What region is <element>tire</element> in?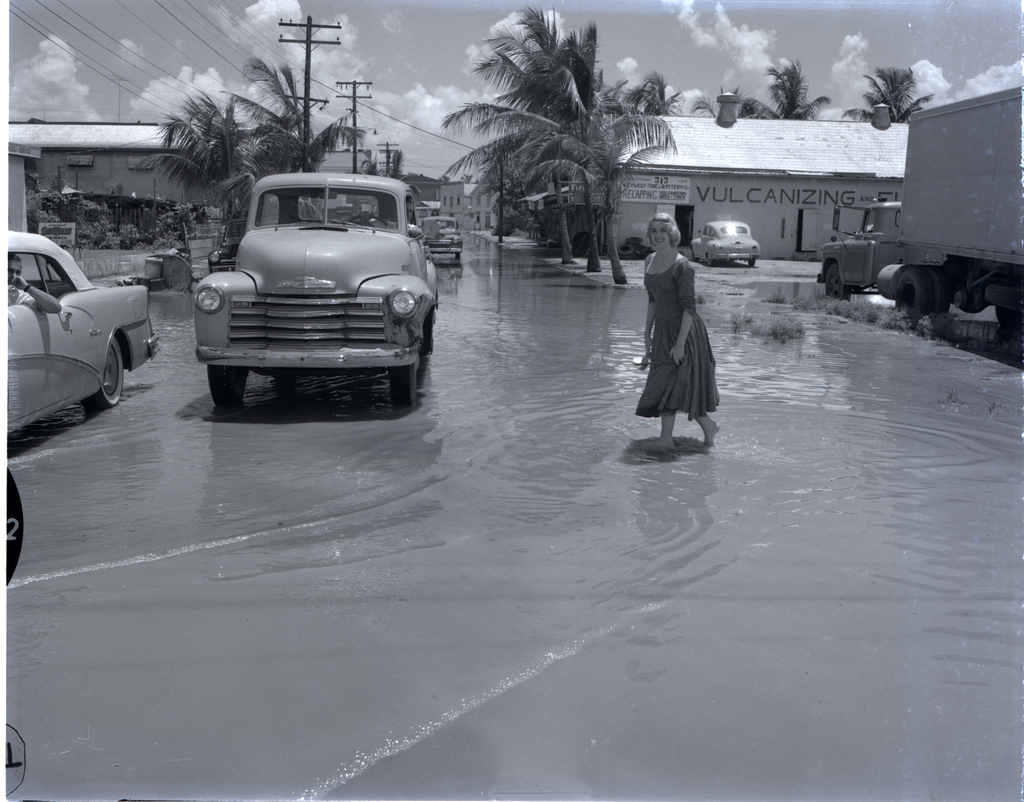
86:334:124:407.
